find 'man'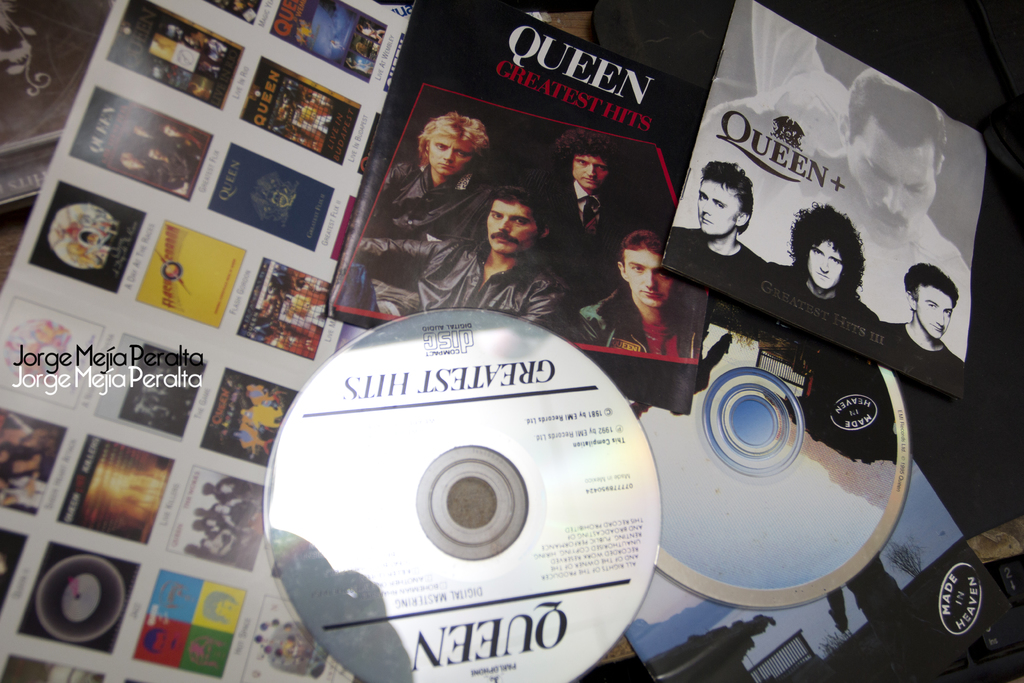
l=539, t=120, r=643, b=298
